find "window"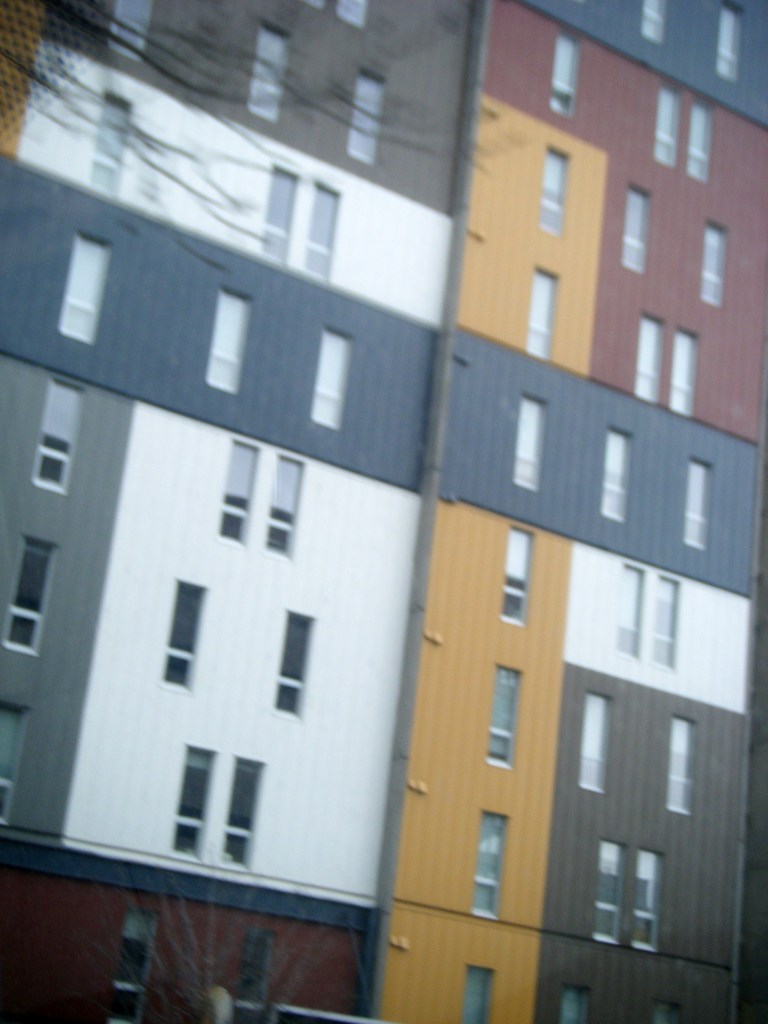
173 741 222 858
